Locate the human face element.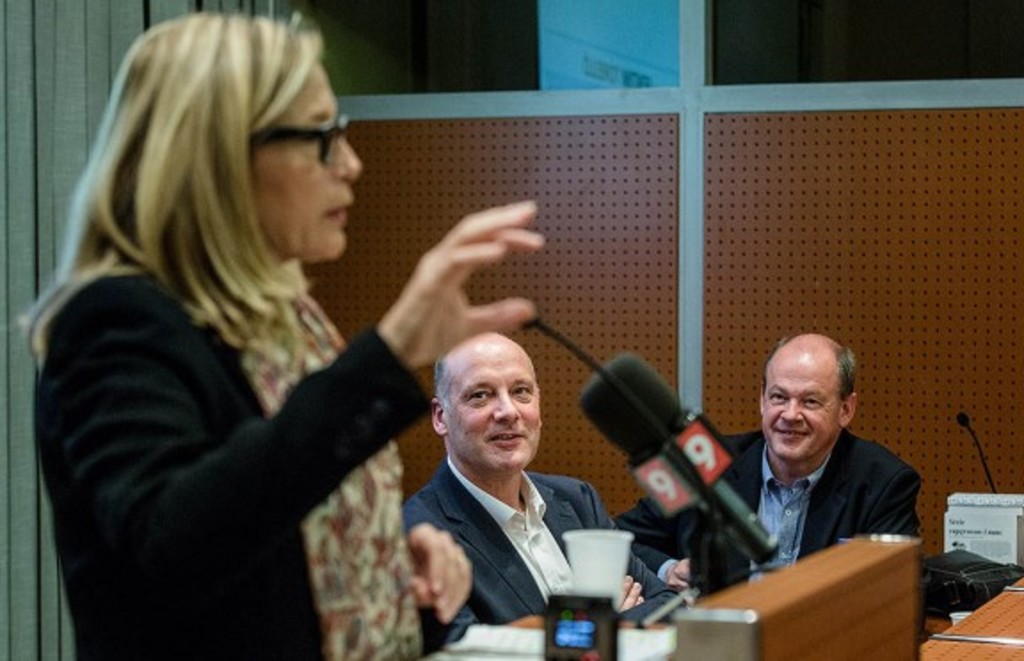
Element bbox: box(446, 332, 549, 464).
